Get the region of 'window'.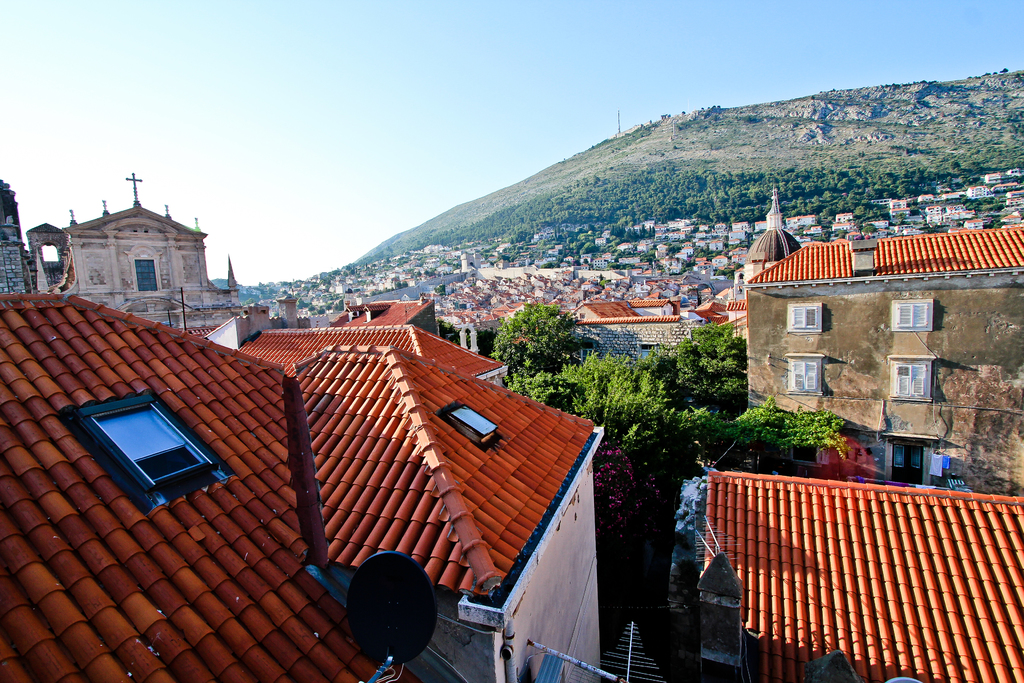
64, 396, 230, 511.
